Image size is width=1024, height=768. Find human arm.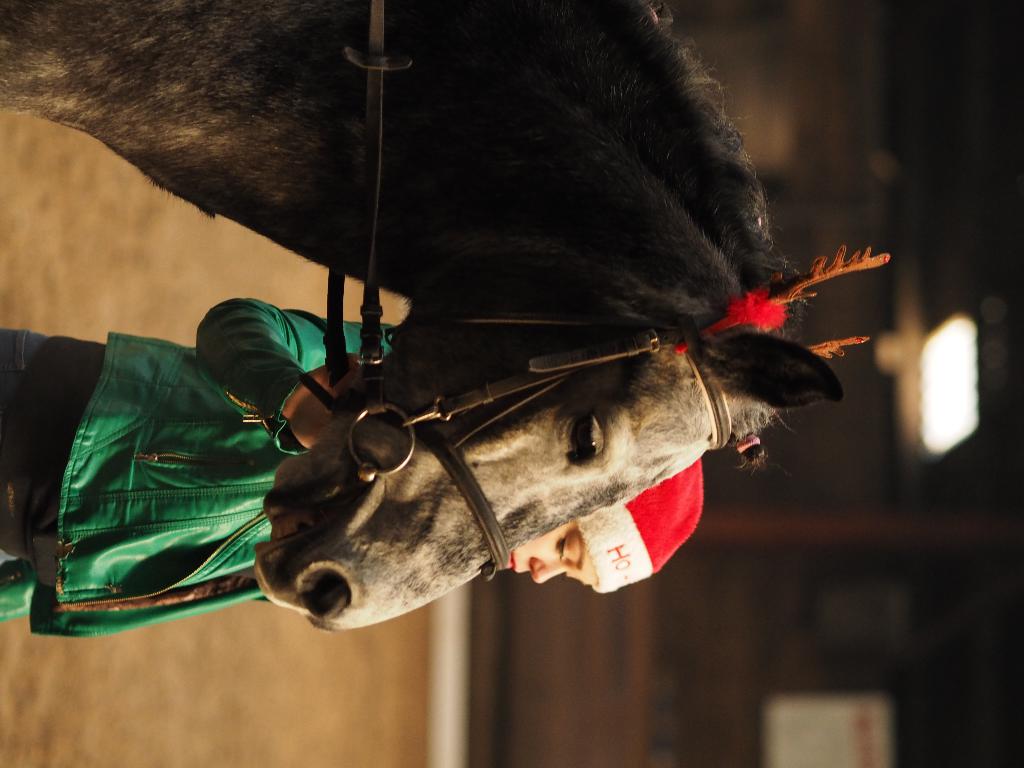
pyautogui.locateOnScreen(195, 296, 397, 453).
